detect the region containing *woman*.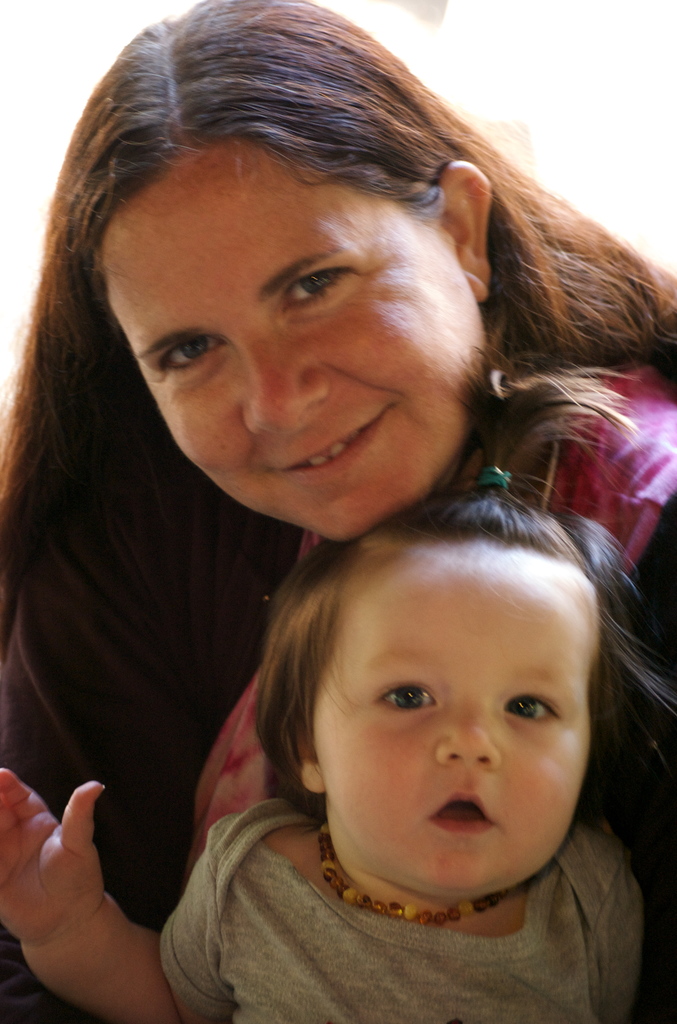
bbox=[0, 10, 676, 1023].
